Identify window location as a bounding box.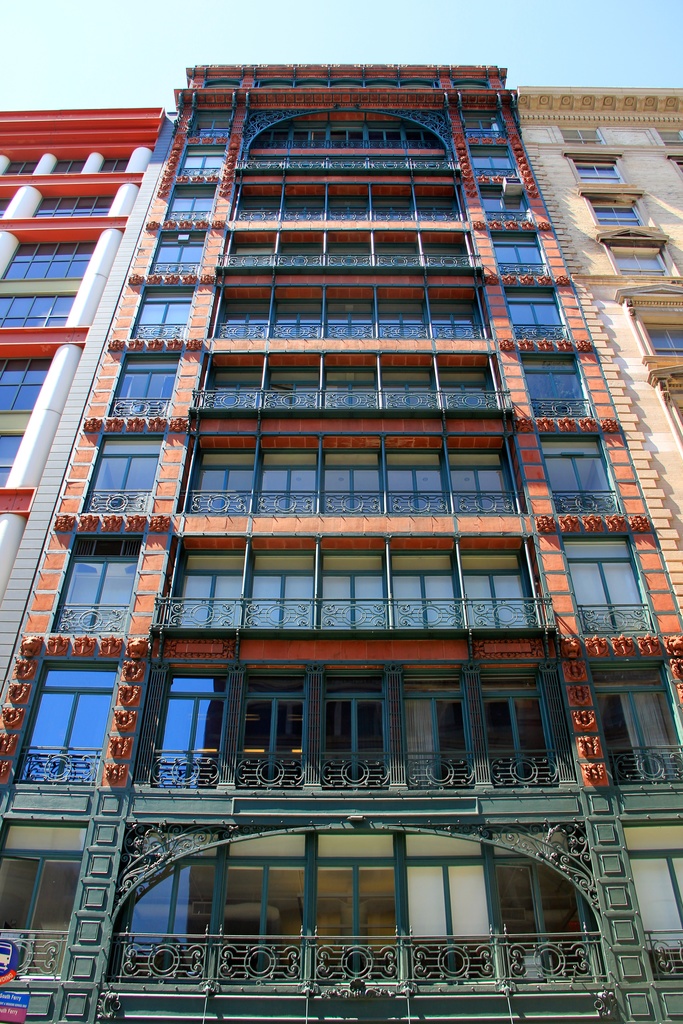
x1=262 y1=445 x2=315 y2=515.
